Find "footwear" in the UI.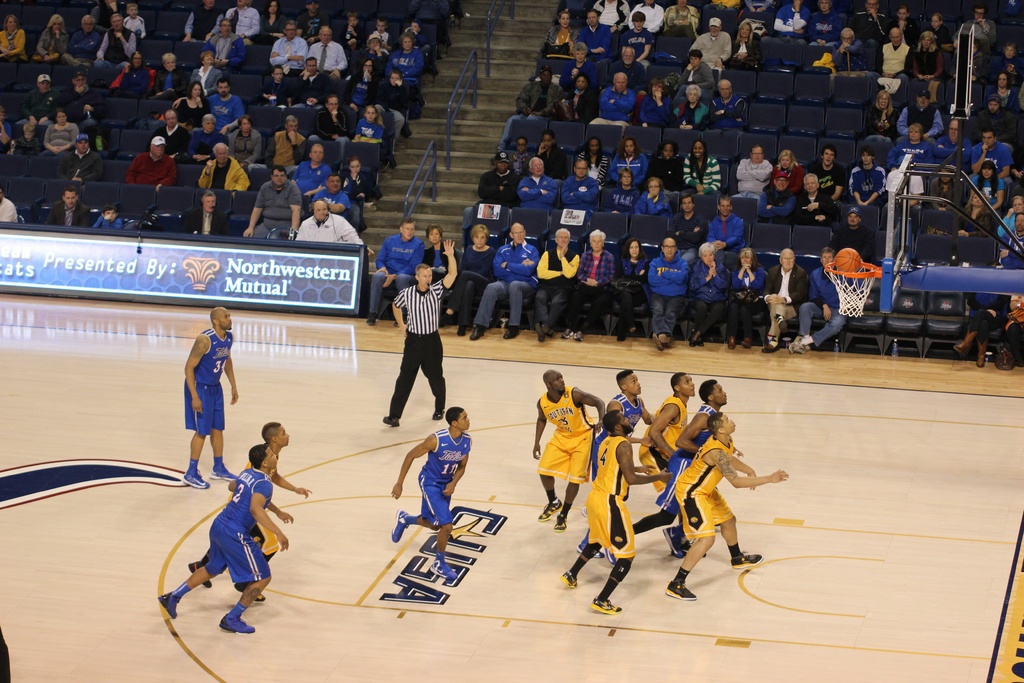
UI element at <box>735,549,762,570</box>.
